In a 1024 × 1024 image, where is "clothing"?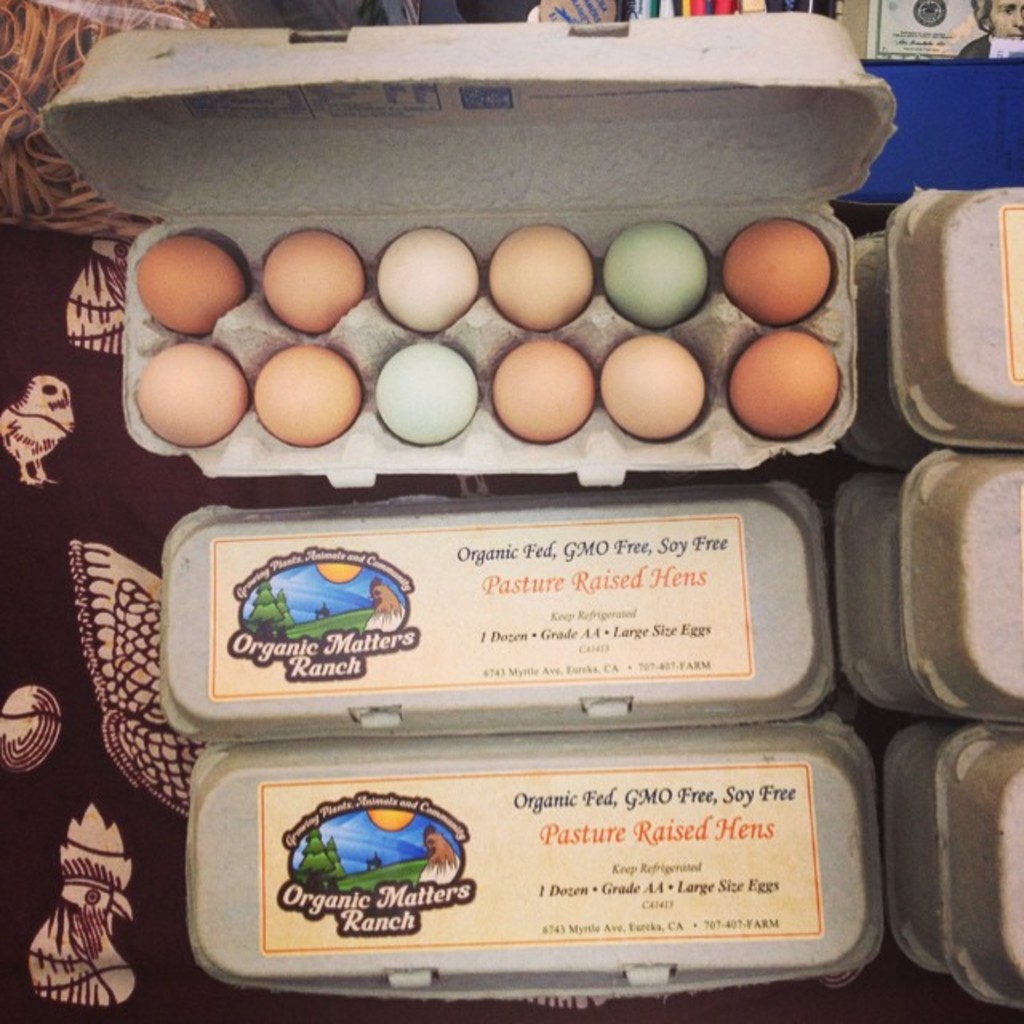
<box>952,22,1022,62</box>.
